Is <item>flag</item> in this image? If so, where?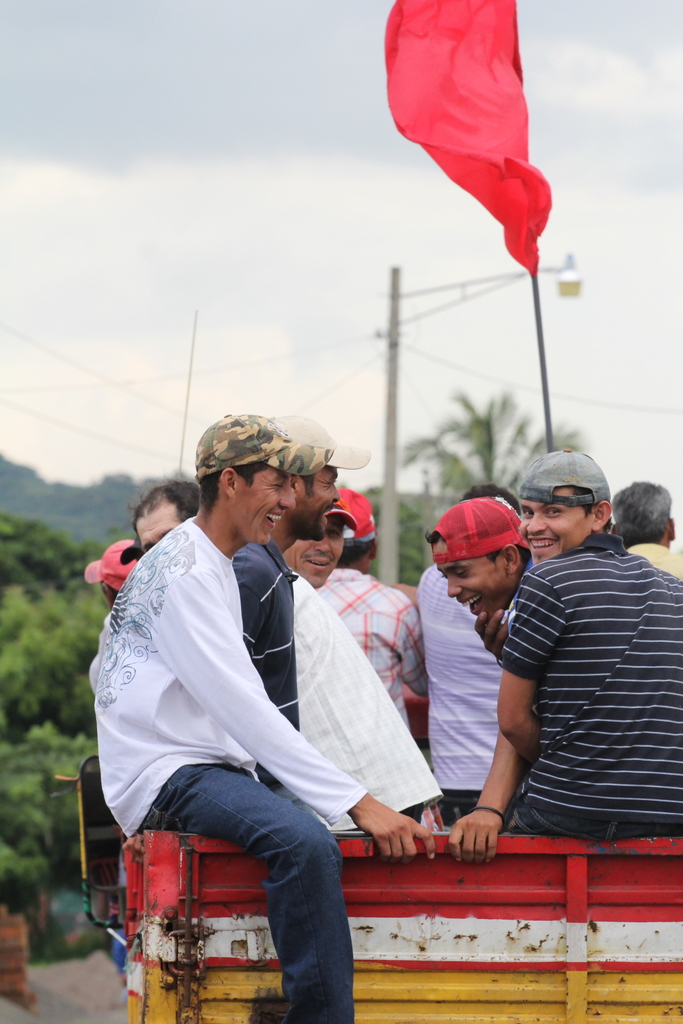
Yes, at locate(382, 0, 555, 285).
